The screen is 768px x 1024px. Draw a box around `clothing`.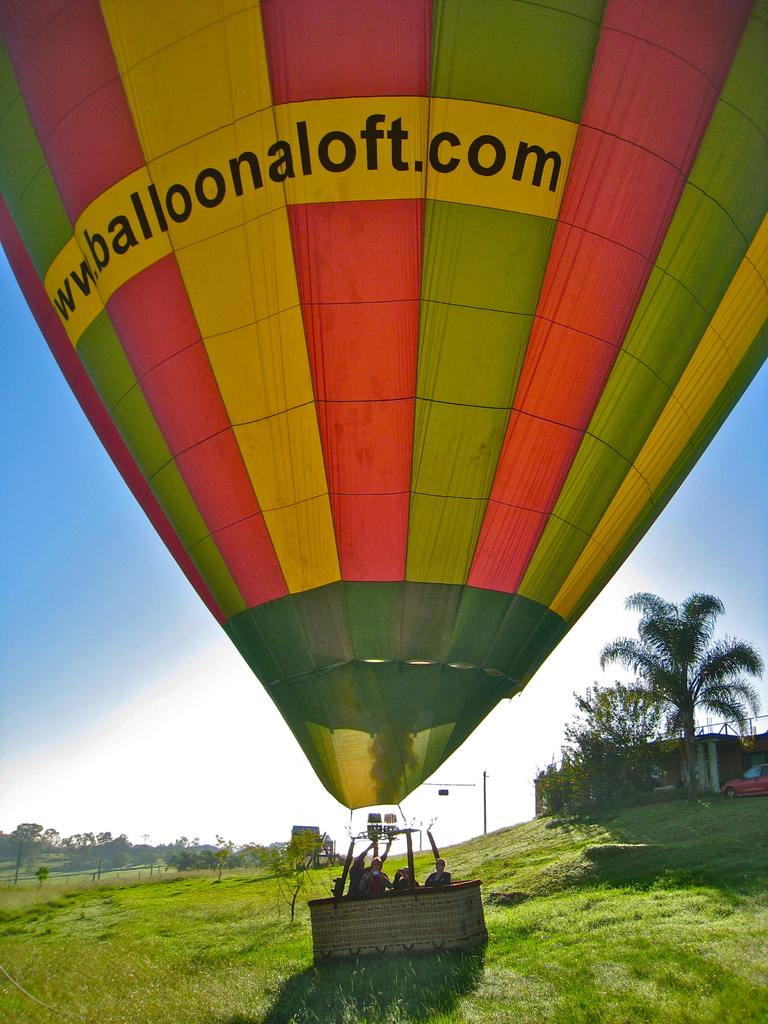
<box>389,871,420,888</box>.
